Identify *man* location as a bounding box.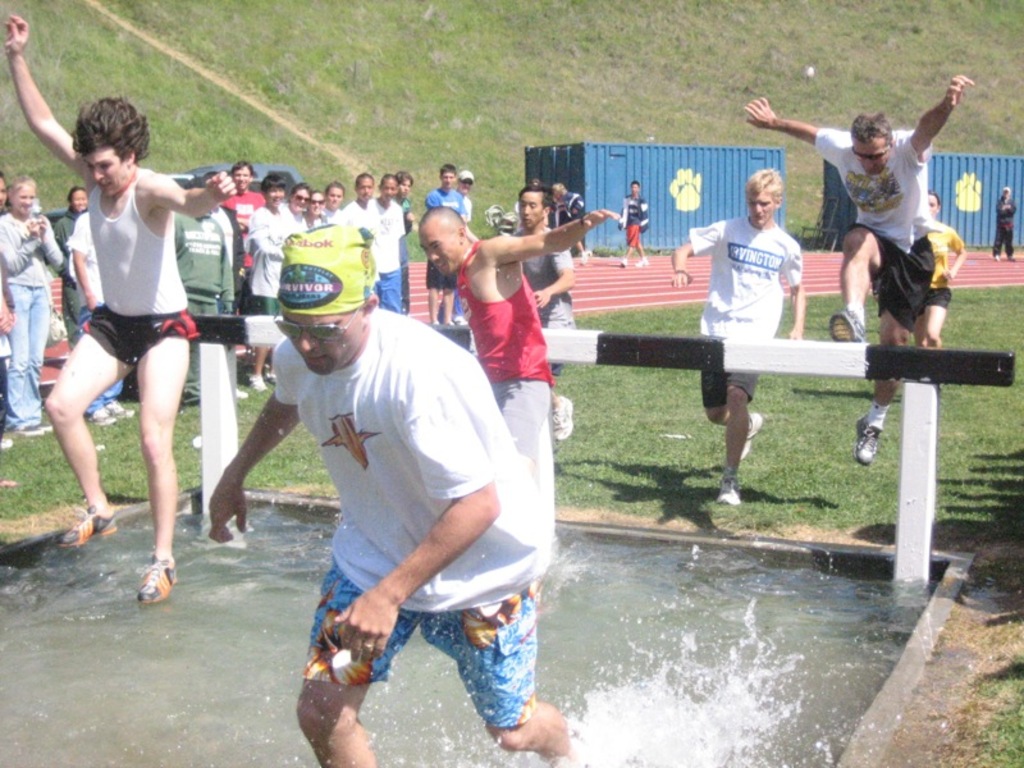
{"x1": 512, "y1": 180, "x2": 576, "y2": 442}.
